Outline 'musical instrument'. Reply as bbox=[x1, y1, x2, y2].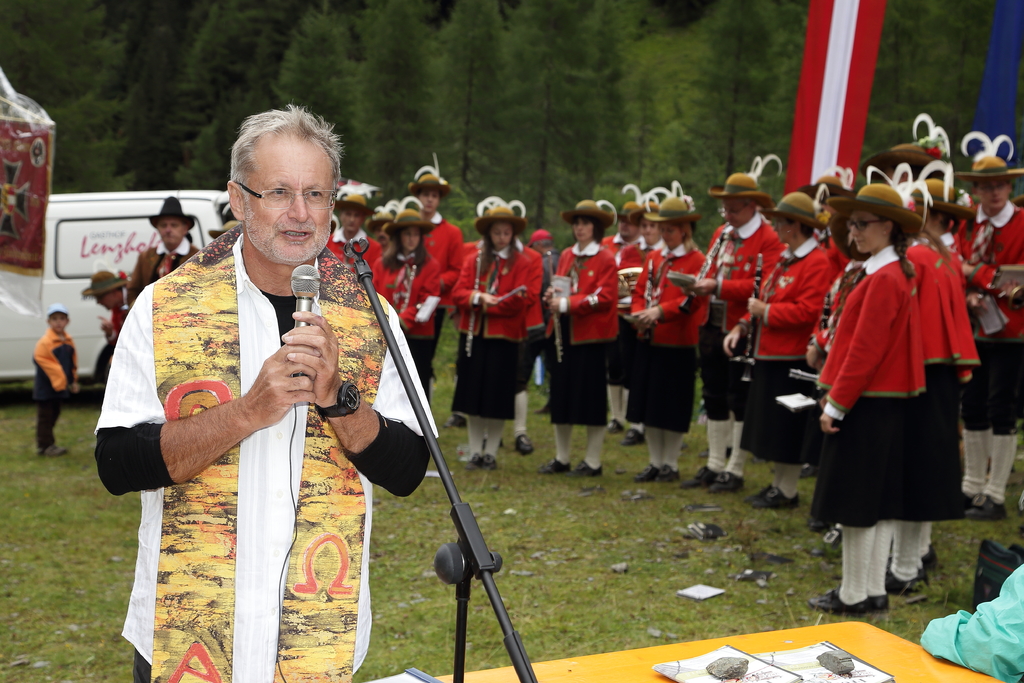
bbox=[637, 260, 658, 347].
